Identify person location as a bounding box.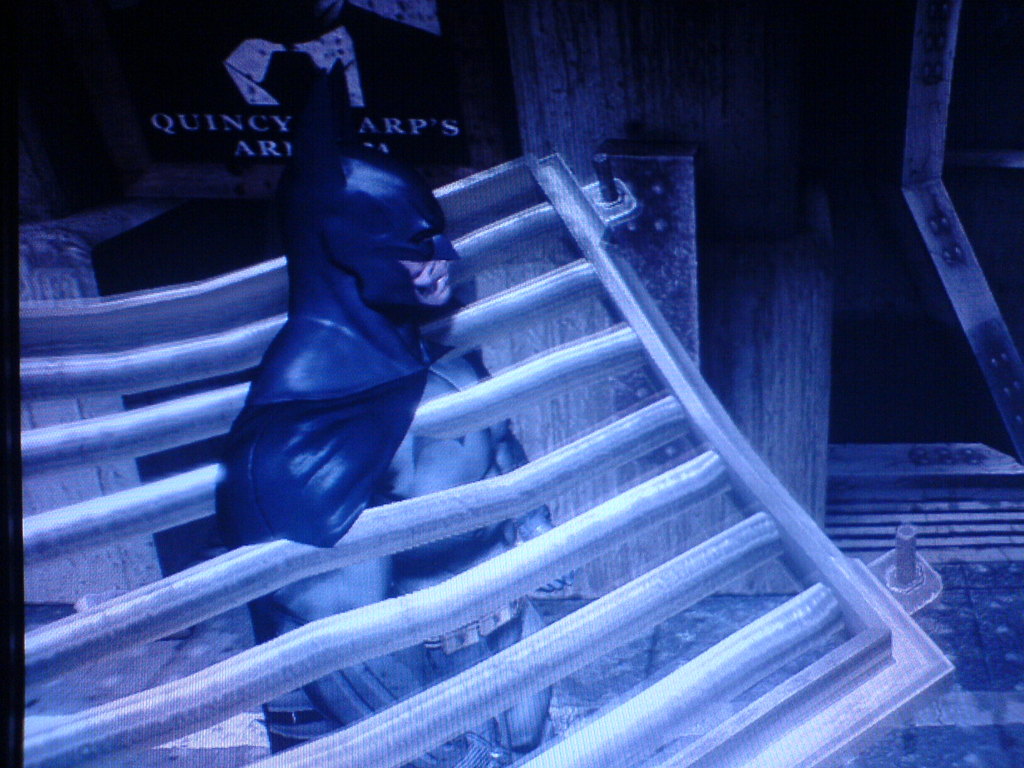
209:149:572:767.
